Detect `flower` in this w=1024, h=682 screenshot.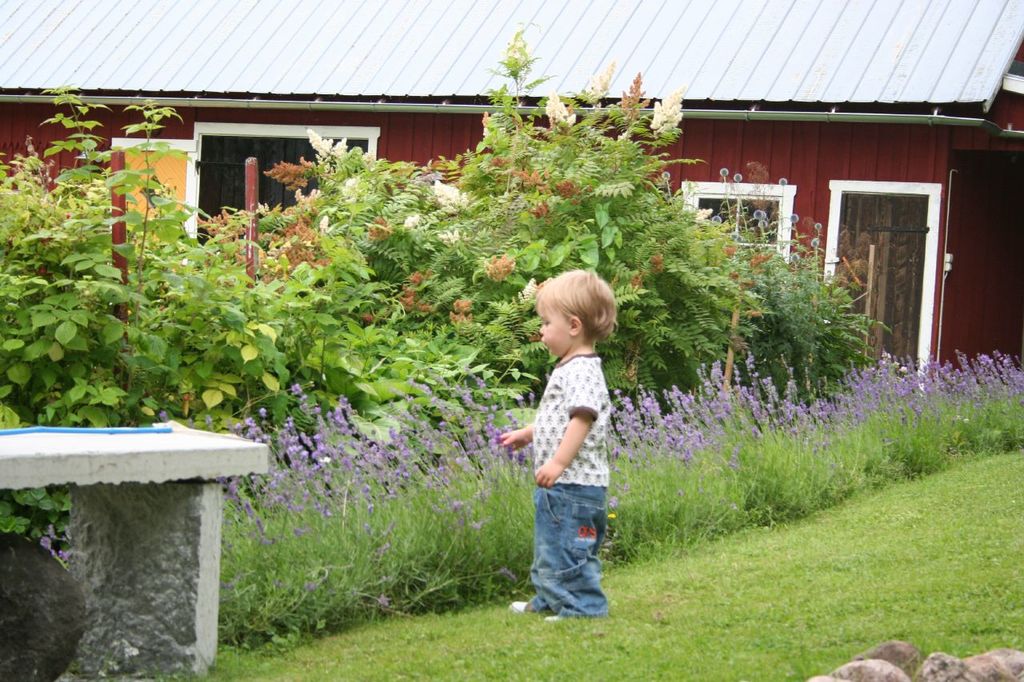
Detection: (481, 108, 506, 140).
